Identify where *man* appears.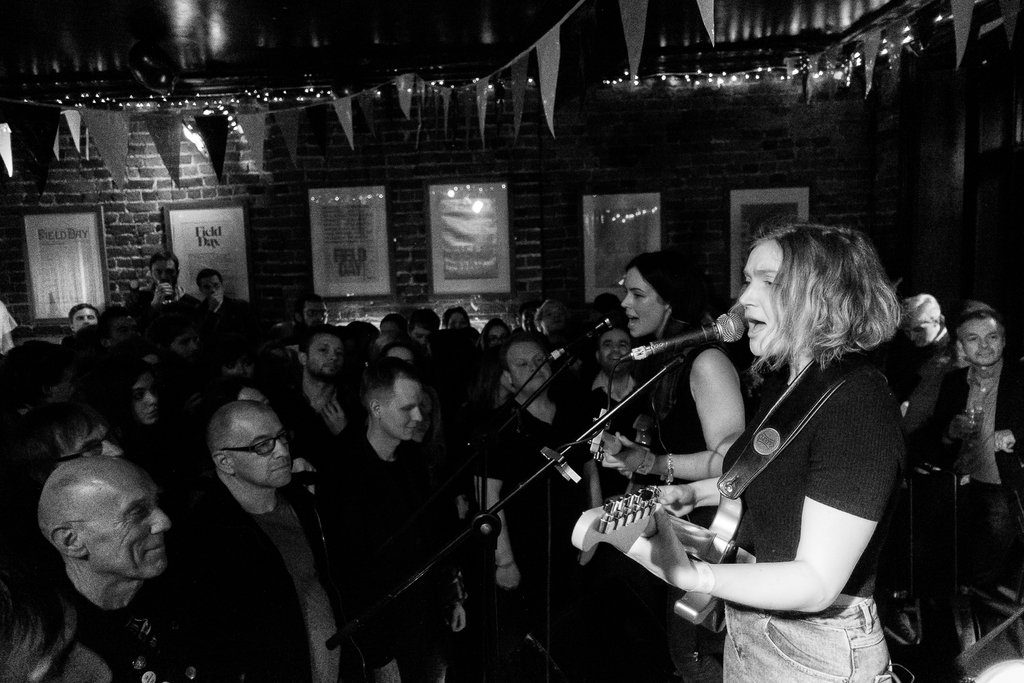
Appears at crop(12, 399, 143, 526).
